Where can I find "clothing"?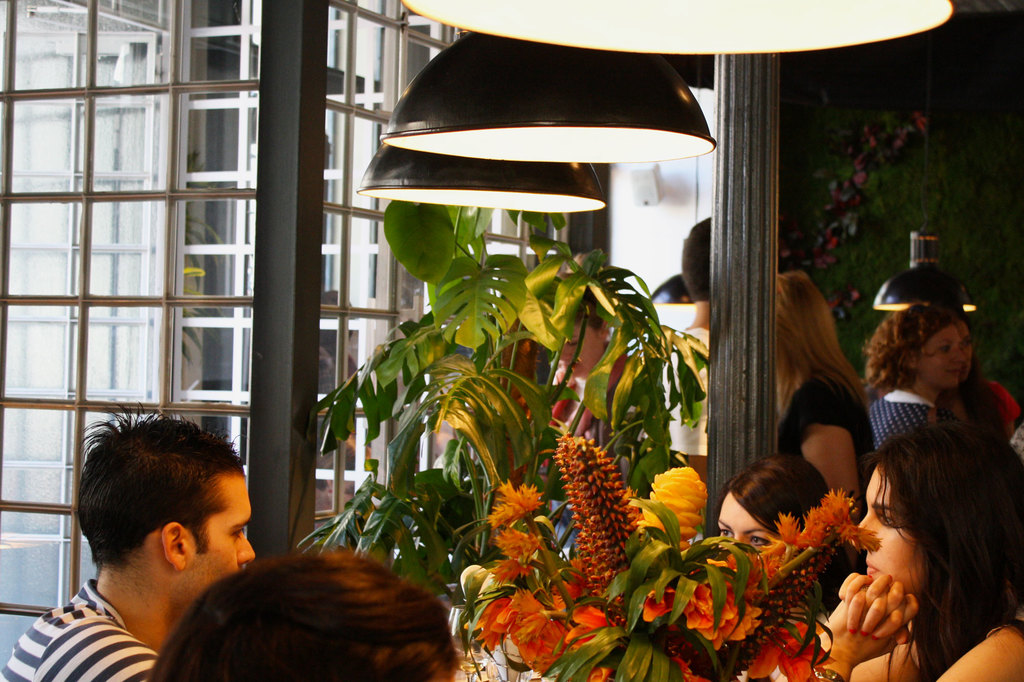
You can find it at (857,376,941,449).
